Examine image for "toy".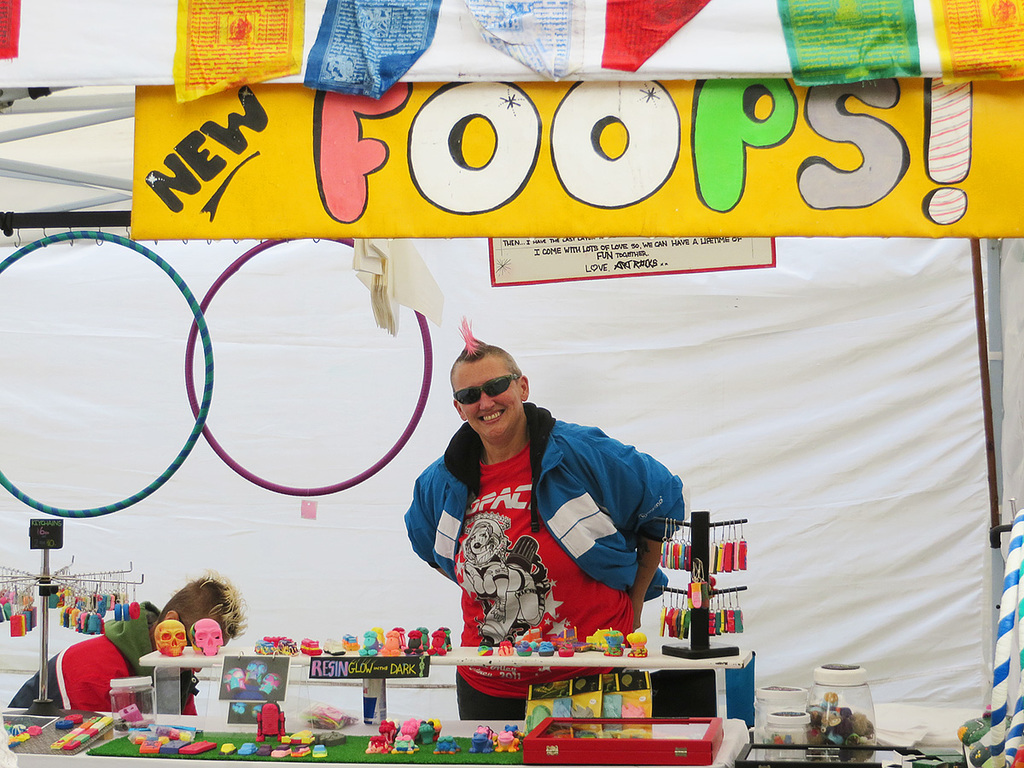
Examination result: {"left": 393, "top": 719, "right": 417, "bottom": 757}.
